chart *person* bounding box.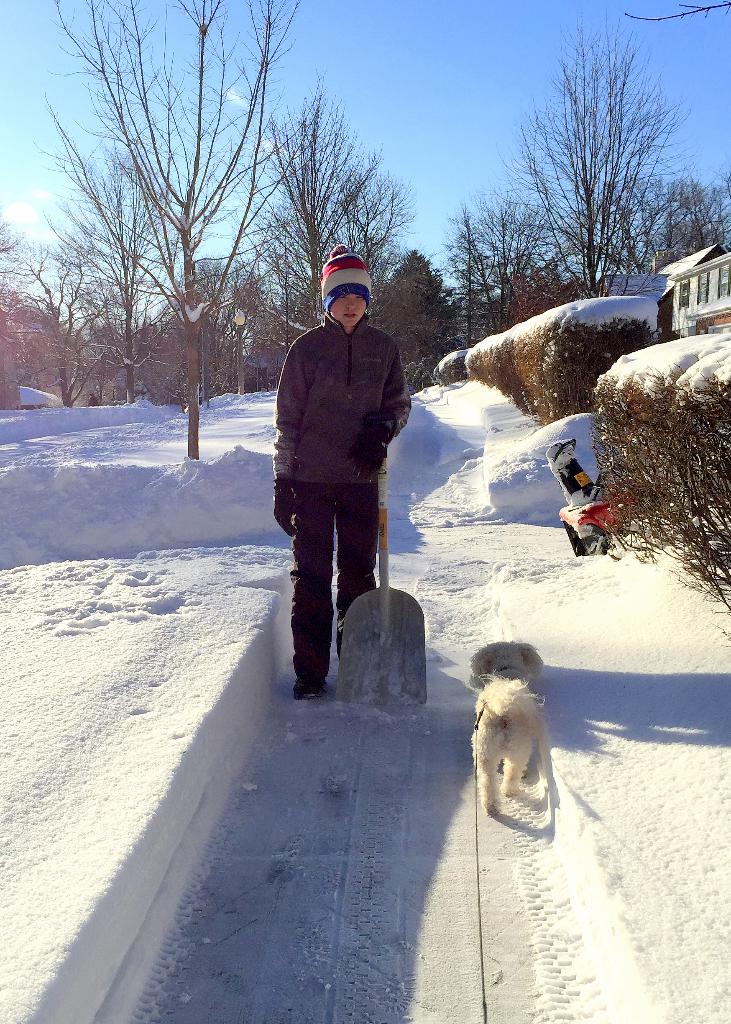
Charted: (x1=273, y1=244, x2=414, y2=704).
